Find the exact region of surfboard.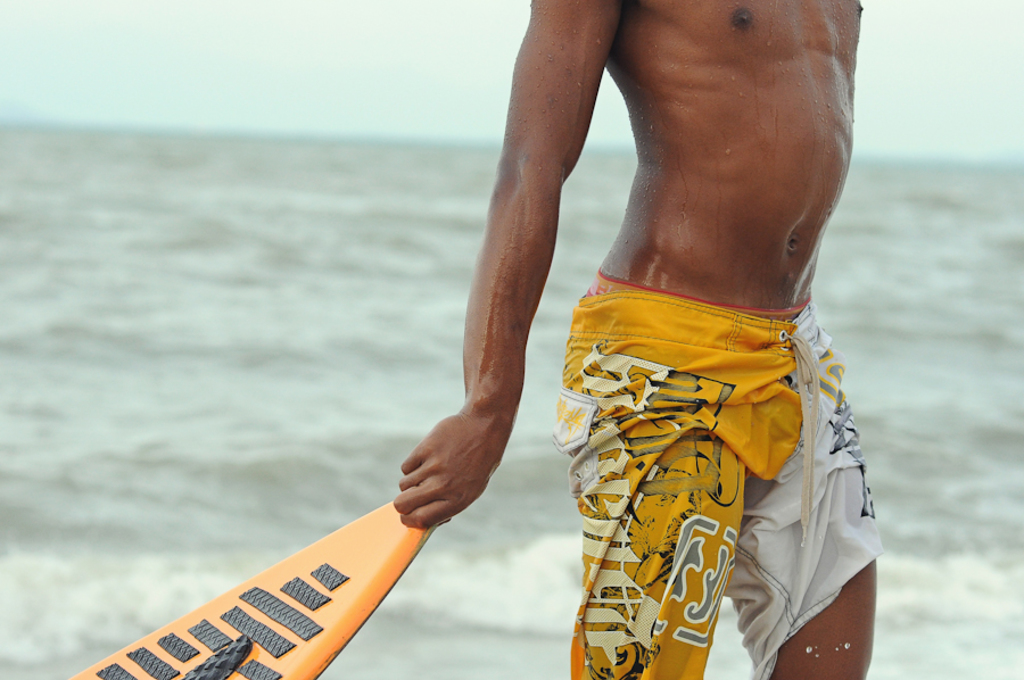
Exact region: rect(69, 500, 448, 679).
